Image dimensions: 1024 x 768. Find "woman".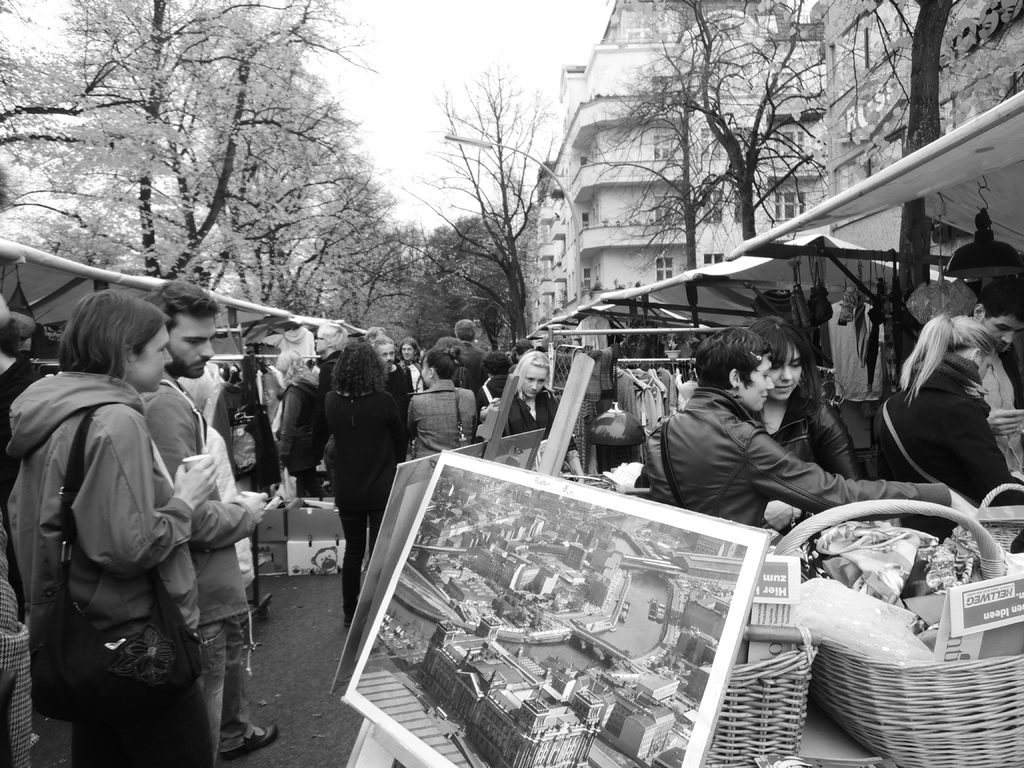
box=[276, 346, 323, 511].
